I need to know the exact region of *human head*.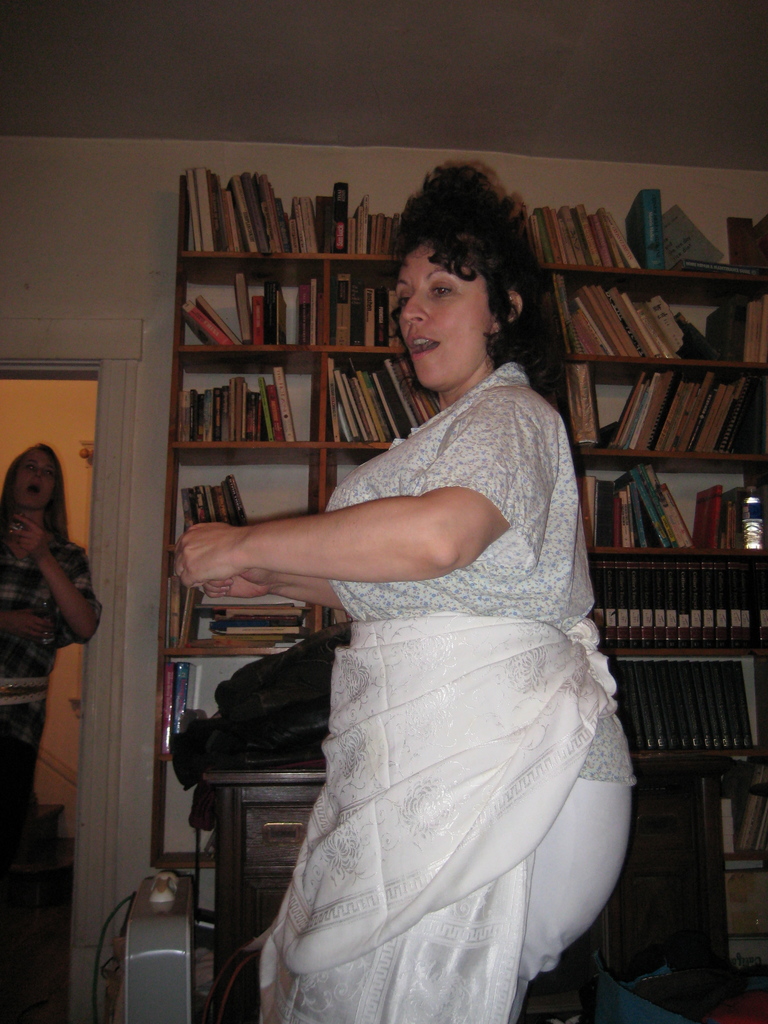
Region: box=[387, 190, 517, 363].
